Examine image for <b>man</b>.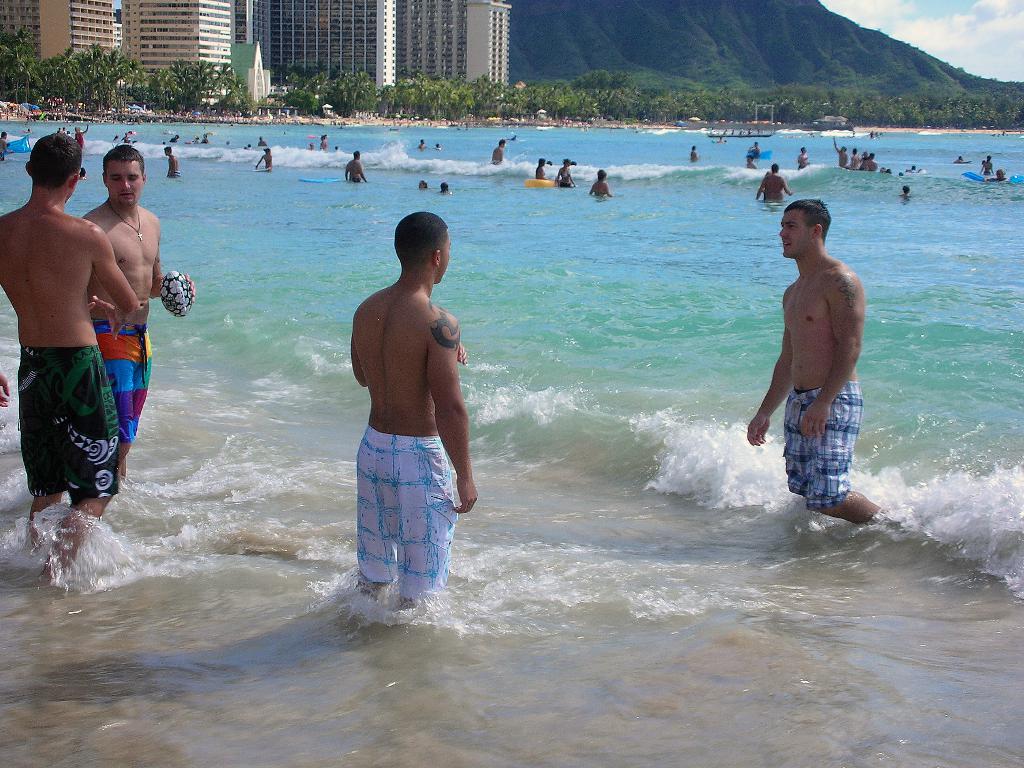
Examination result: select_region(167, 145, 181, 179).
